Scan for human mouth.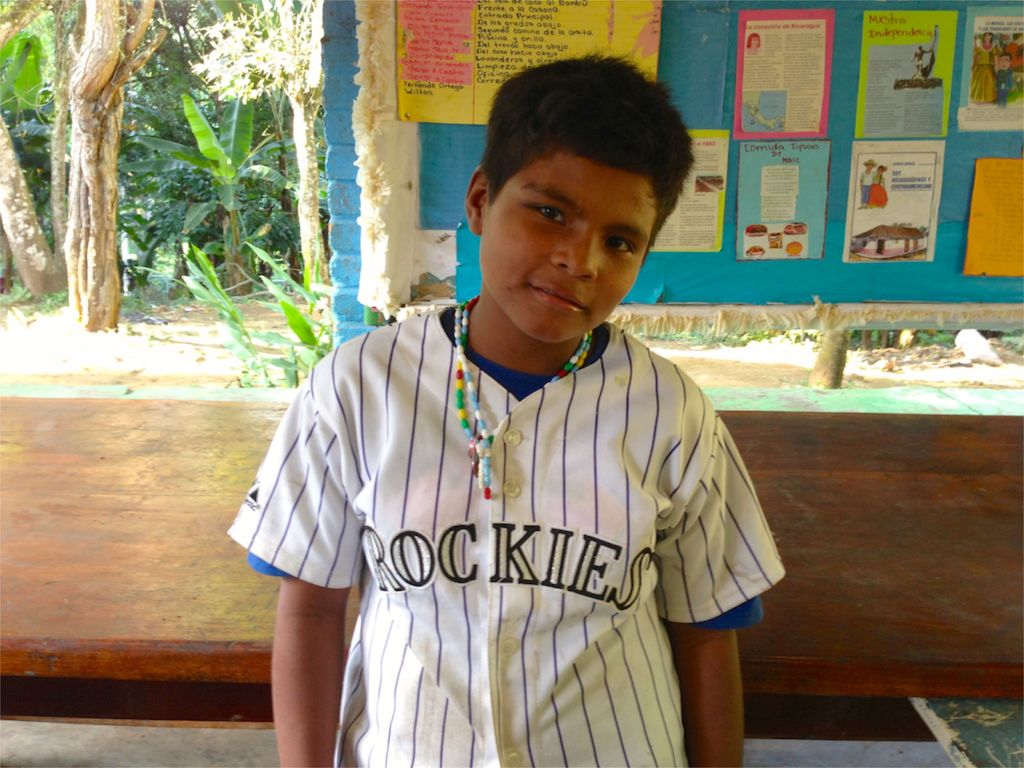
Scan result: bbox(529, 269, 587, 317).
